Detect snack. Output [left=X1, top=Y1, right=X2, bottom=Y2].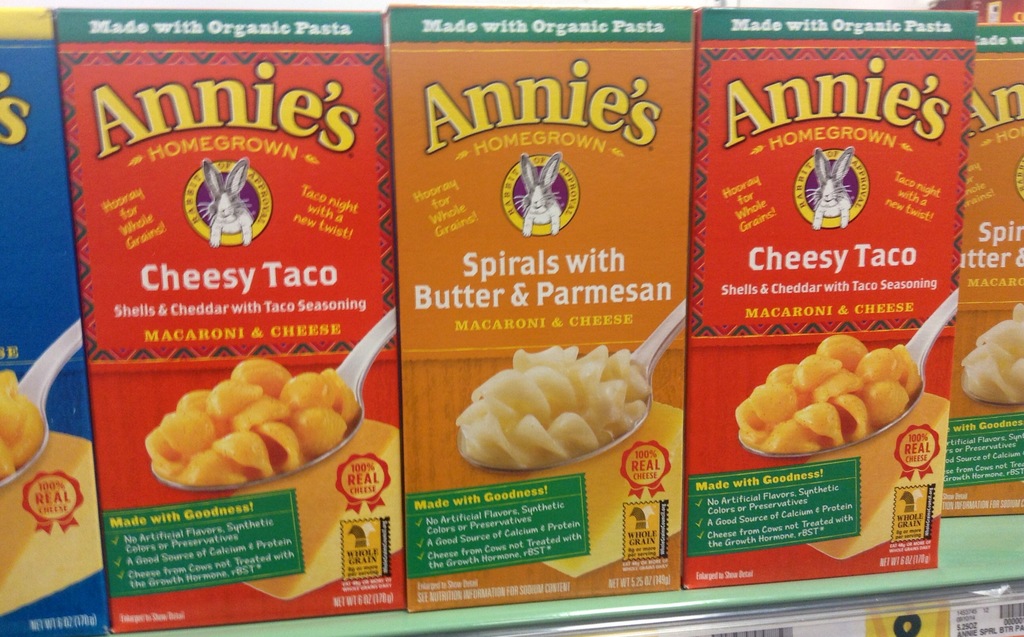
[left=141, top=363, right=366, bottom=481].
